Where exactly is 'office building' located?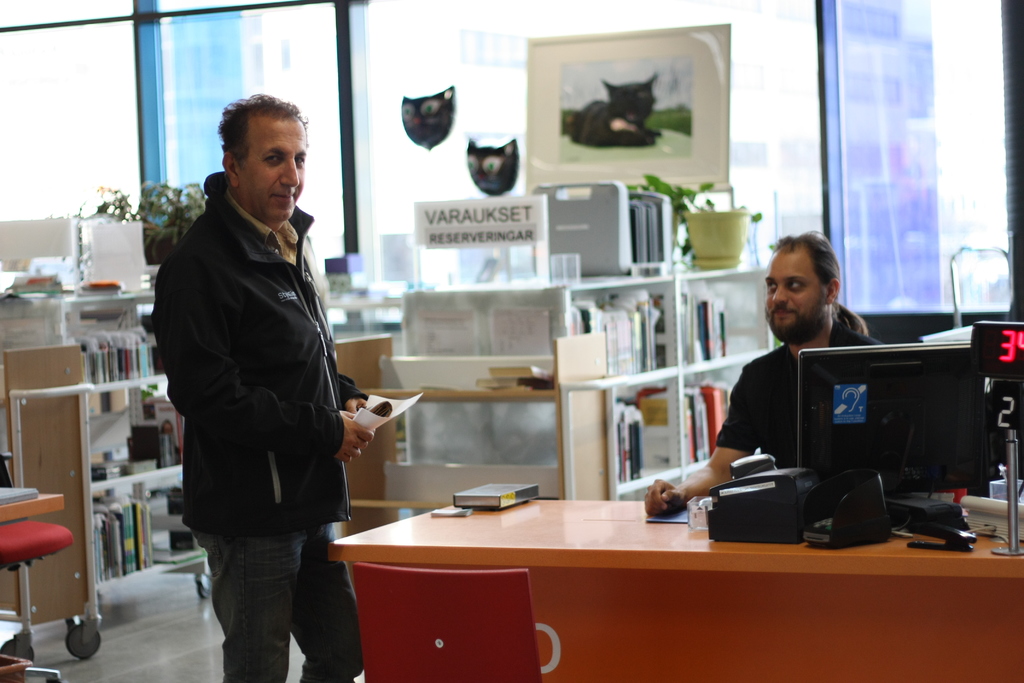
Its bounding box is [left=129, top=11, right=972, bottom=681].
